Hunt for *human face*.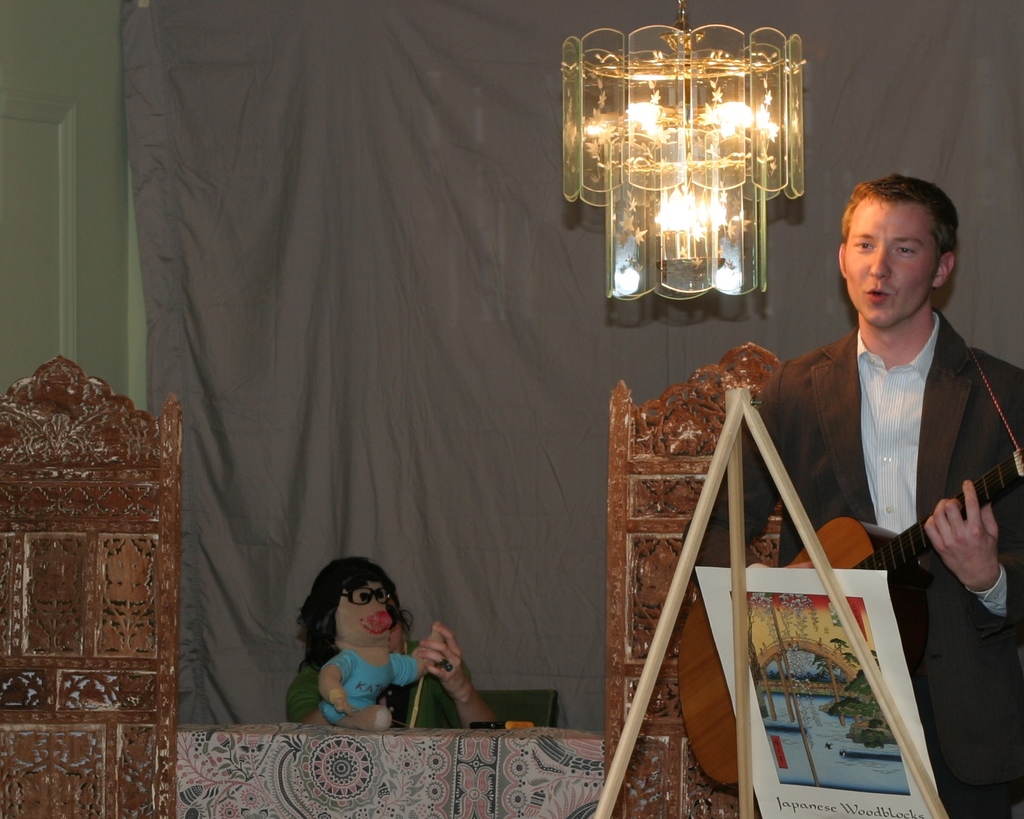
Hunted down at box(334, 580, 392, 642).
